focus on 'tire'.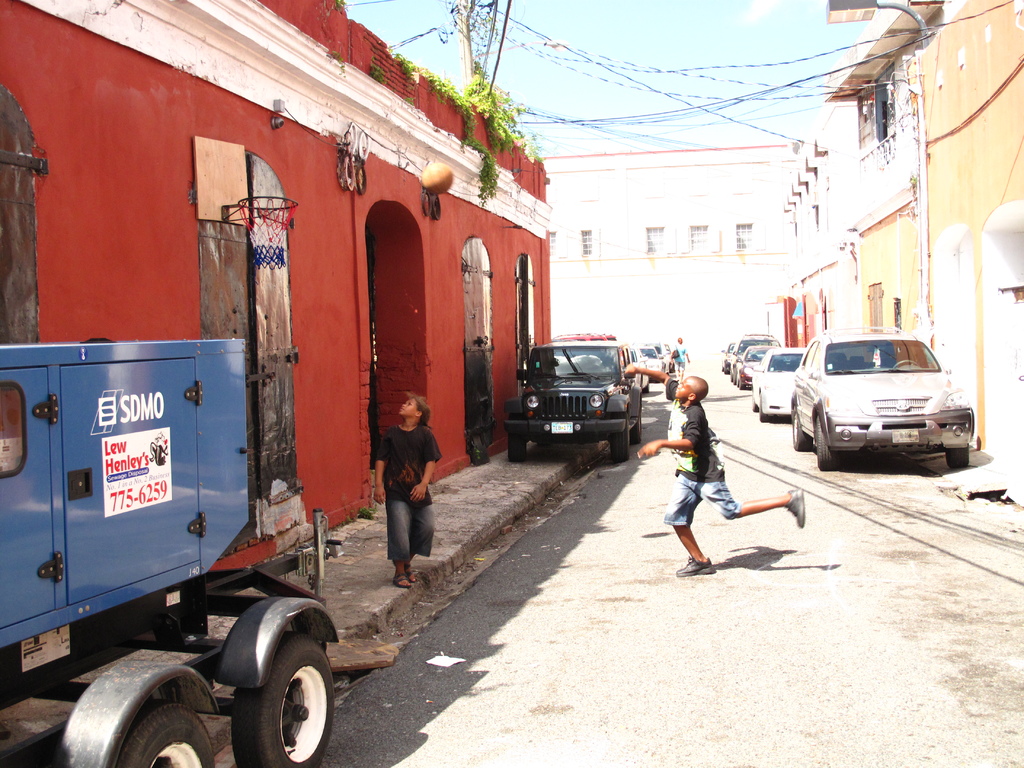
Focused at (740, 381, 747, 390).
